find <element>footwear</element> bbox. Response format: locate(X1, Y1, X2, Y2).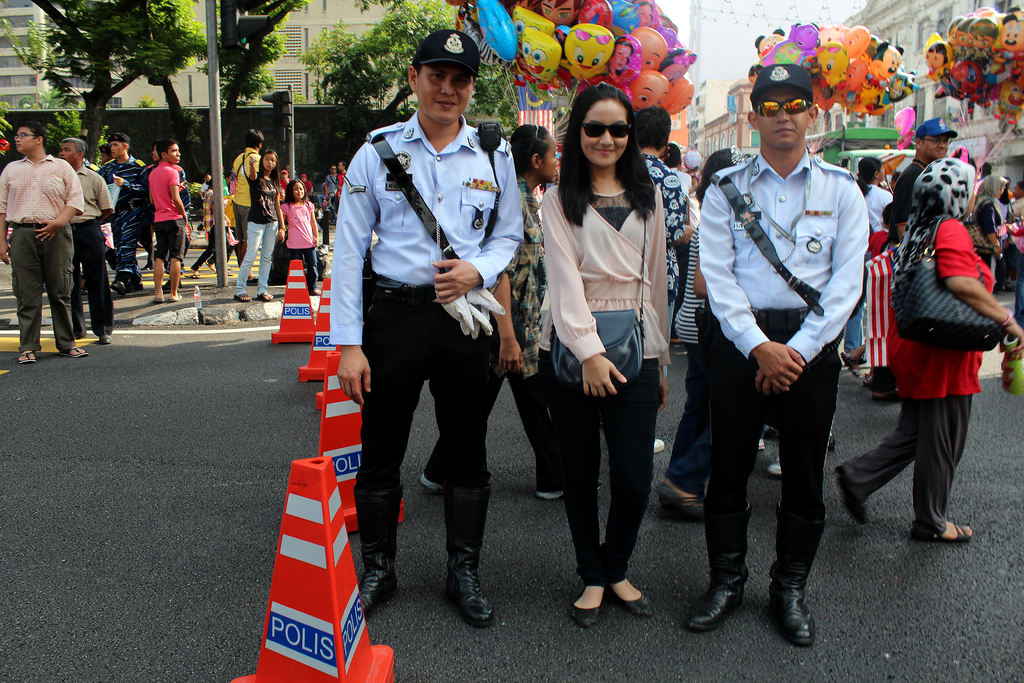
locate(67, 344, 85, 357).
